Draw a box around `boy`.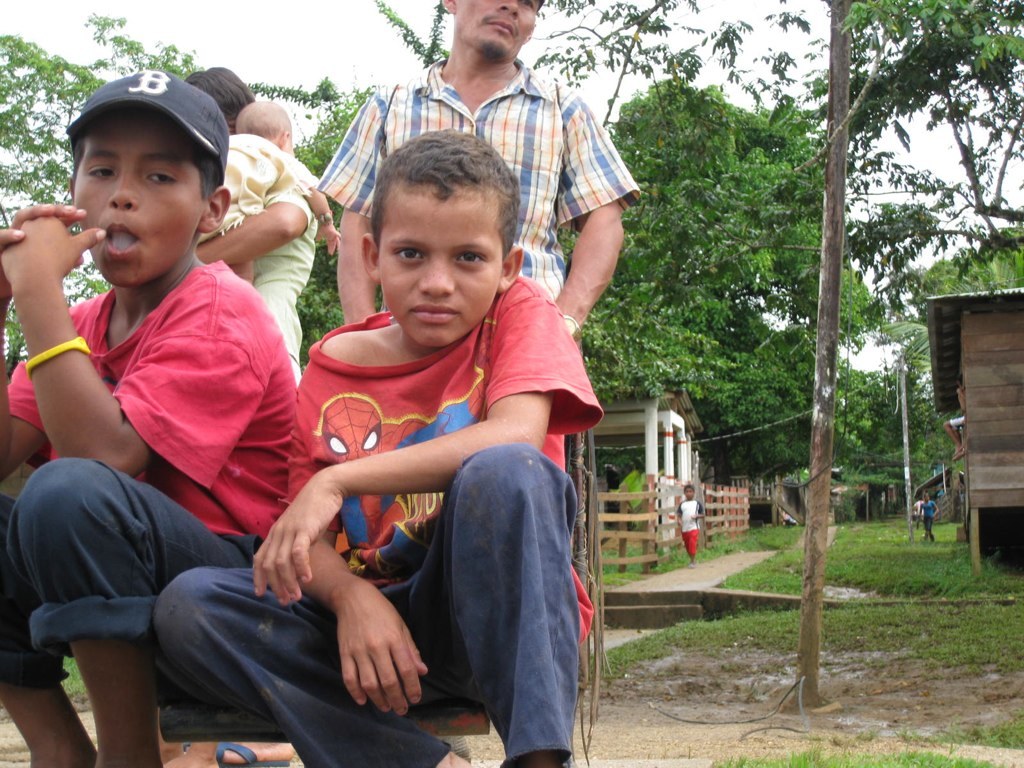
locate(0, 71, 313, 767).
